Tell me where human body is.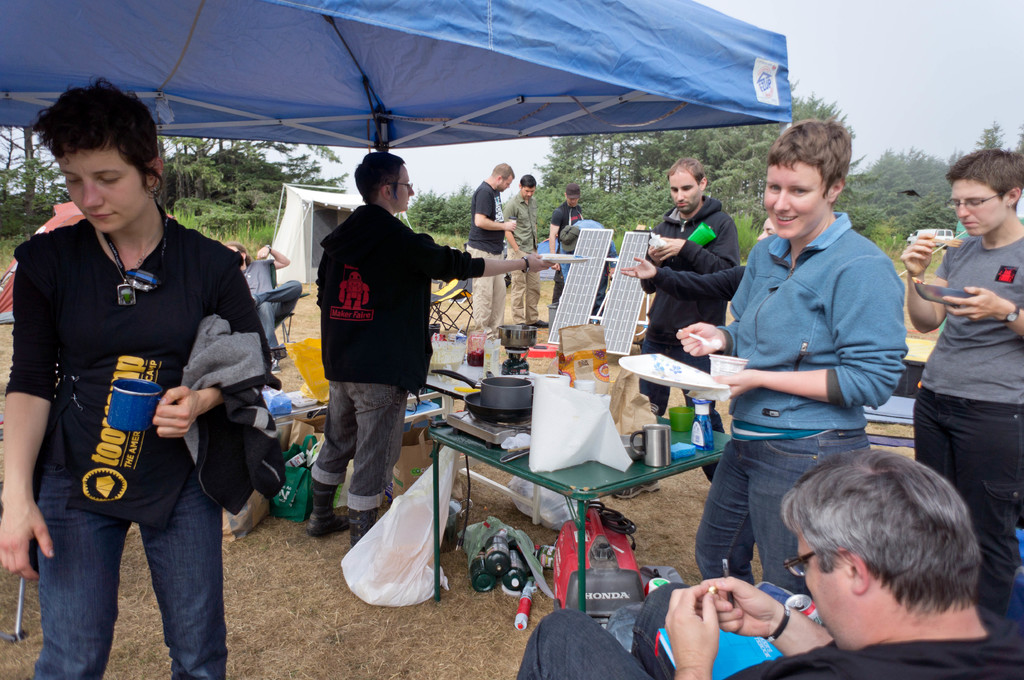
human body is at bbox=[505, 173, 545, 330].
